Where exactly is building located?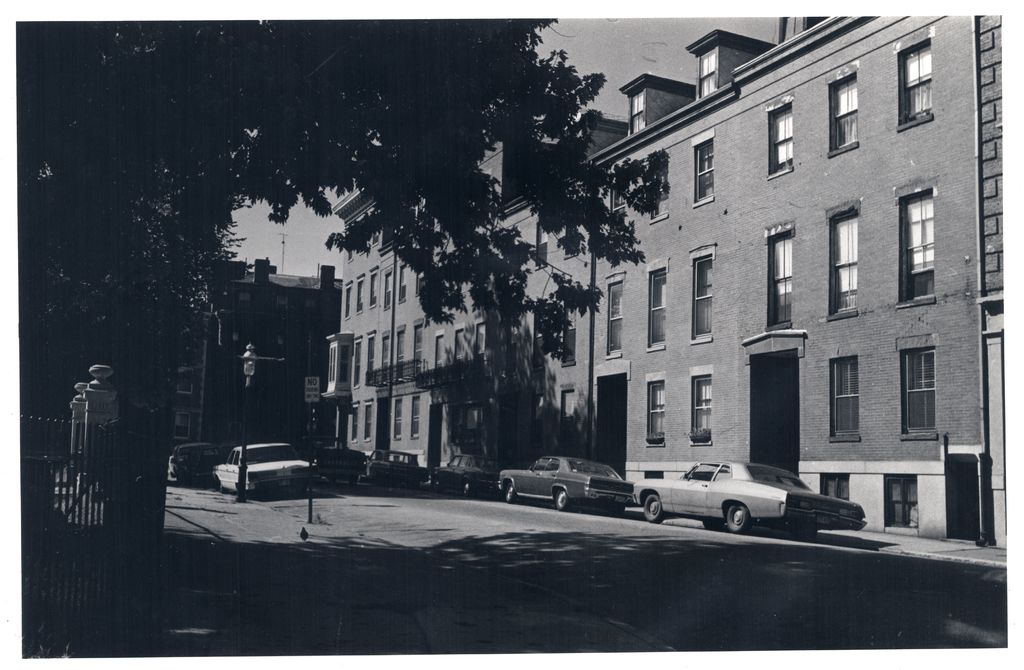
Its bounding box is 317 16 1006 550.
